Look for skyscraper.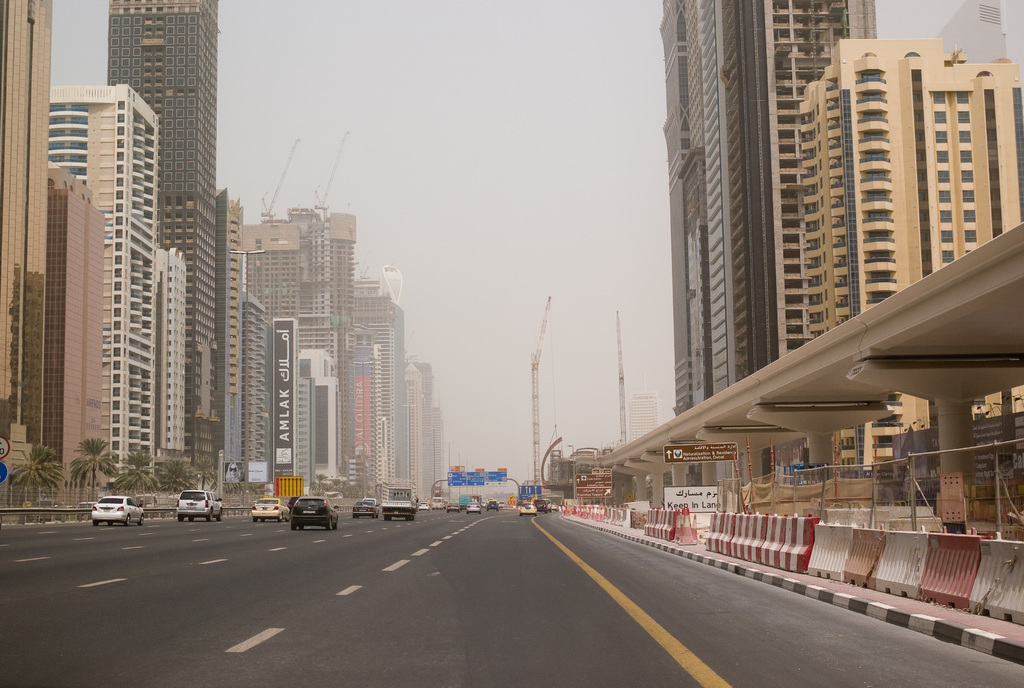
Found: <bbox>42, 77, 168, 479</bbox>.
